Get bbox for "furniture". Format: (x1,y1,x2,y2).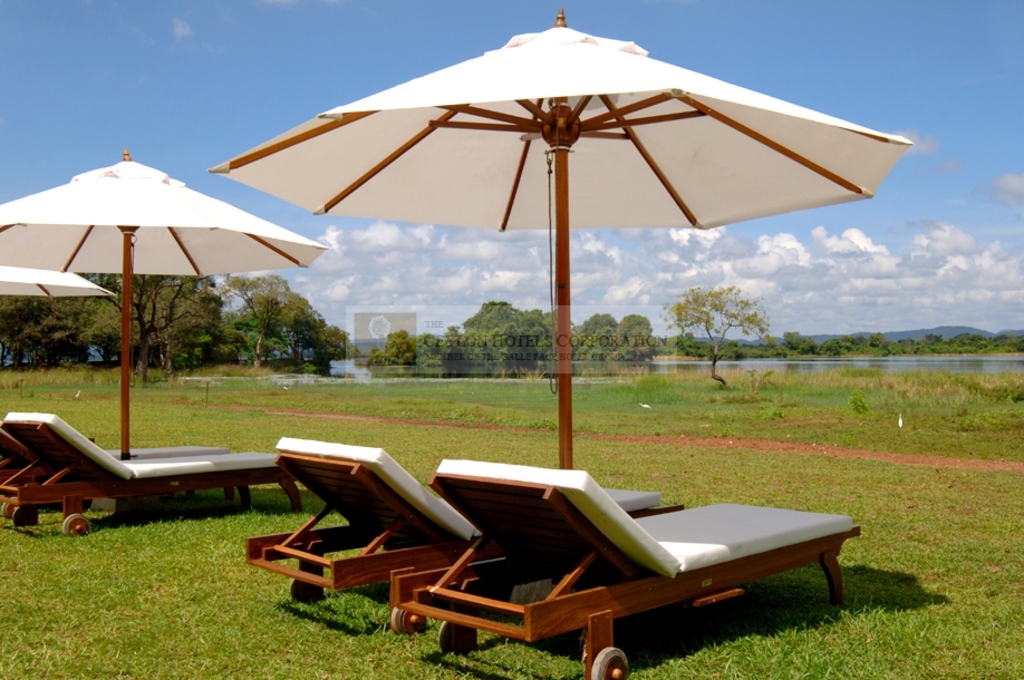
(240,436,667,603).
